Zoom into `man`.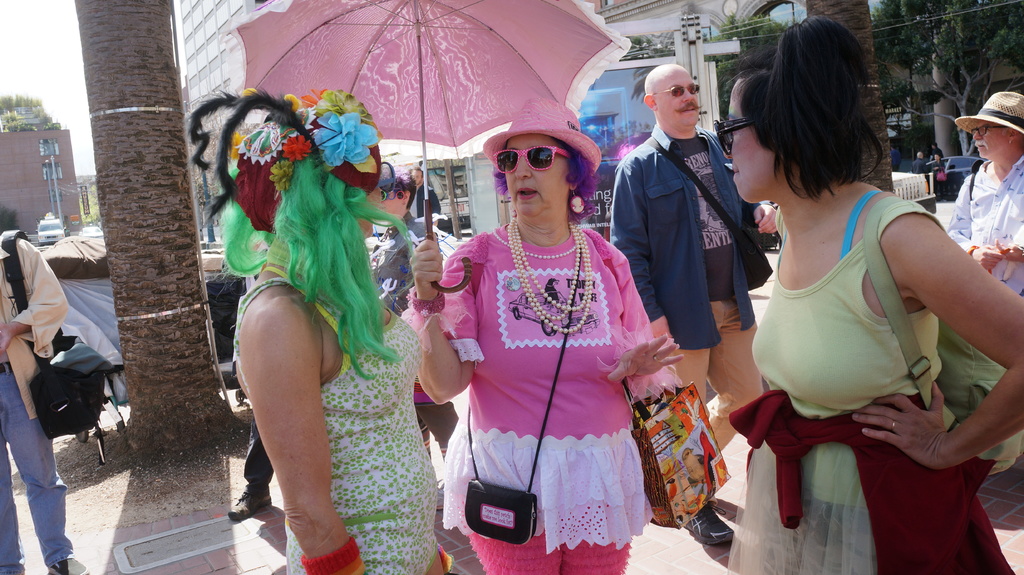
Zoom target: 611 65 772 396.
